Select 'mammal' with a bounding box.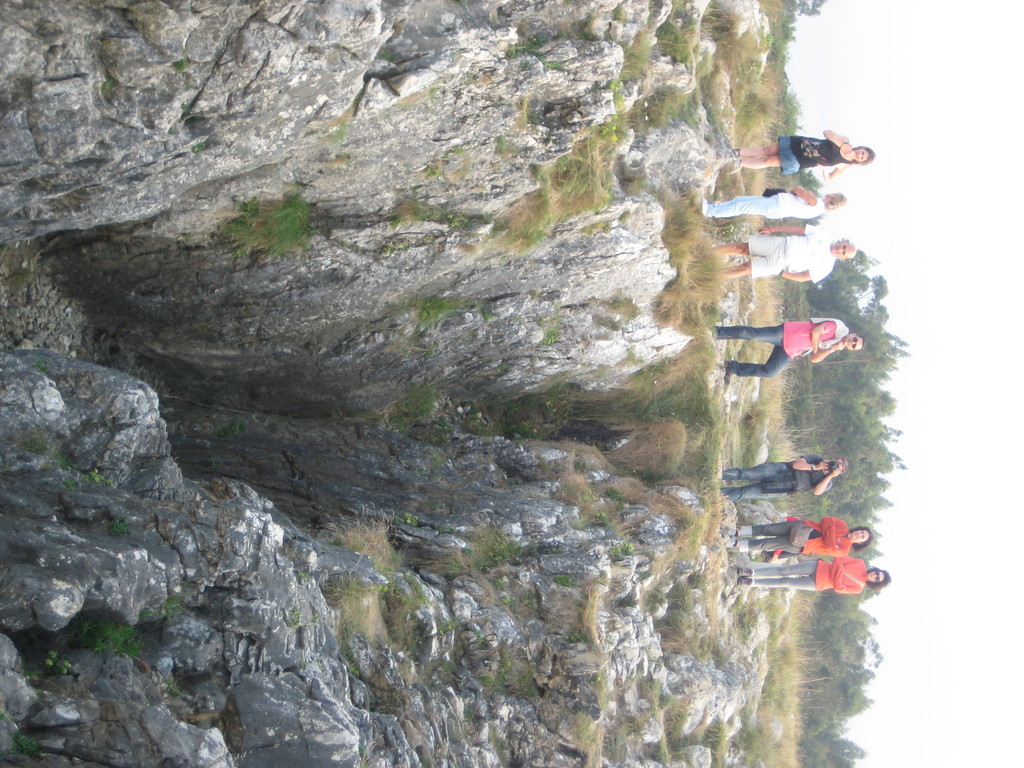
l=707, t=220, r=858, b=279.
